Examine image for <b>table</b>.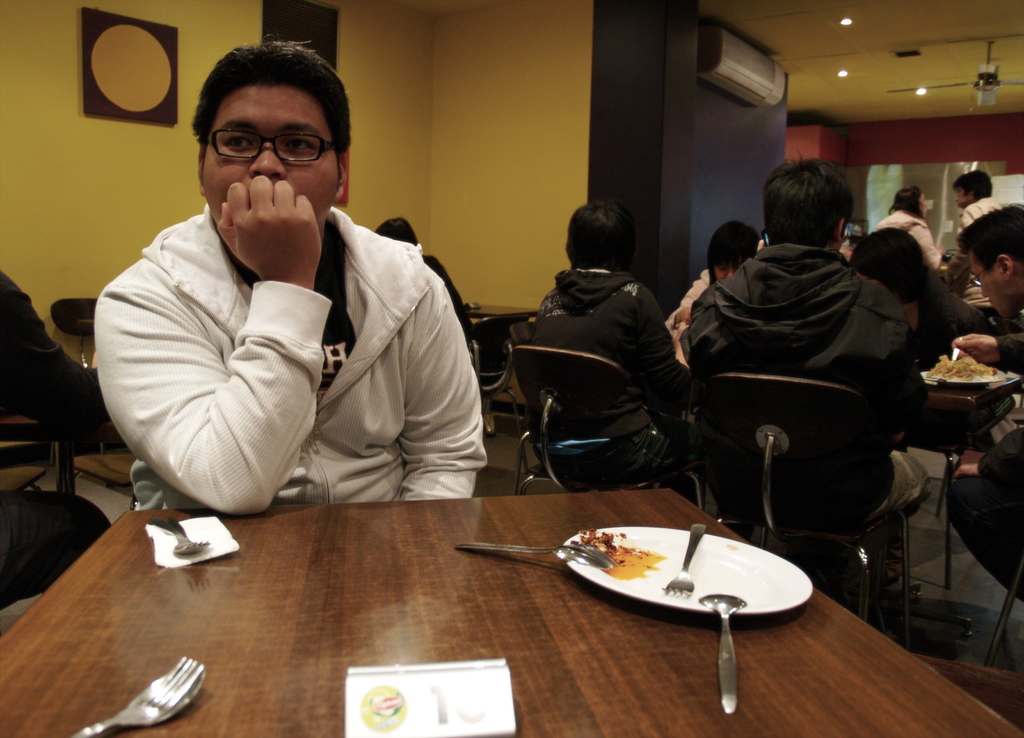
Examination result: BBox(0, 485, 1023, 737).
